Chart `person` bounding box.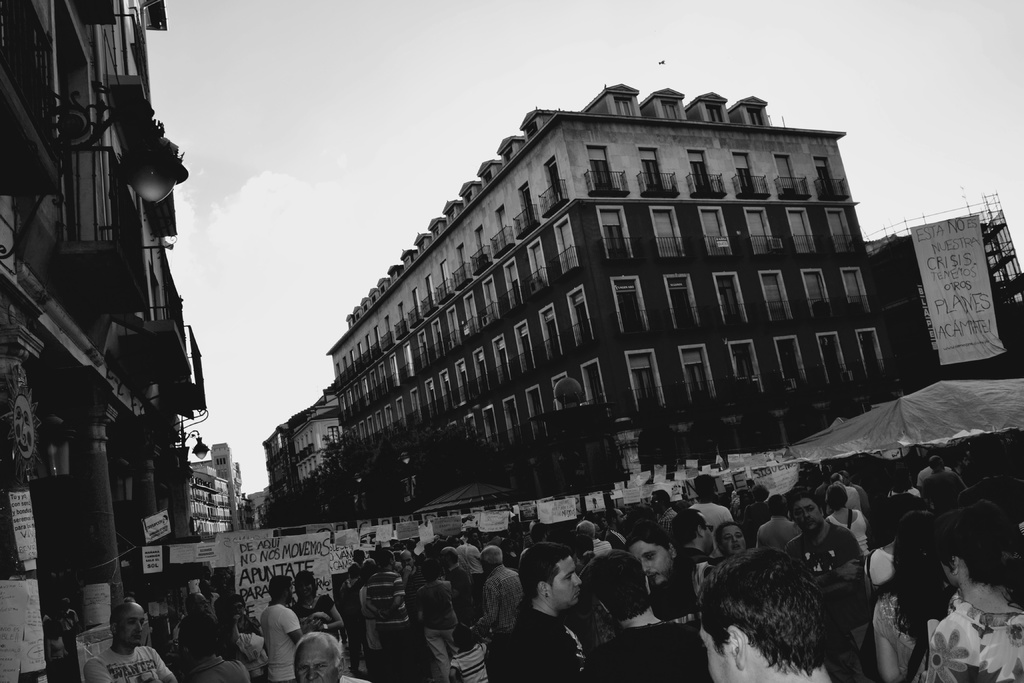
Charted: <box>340,546,372,573</box>.
